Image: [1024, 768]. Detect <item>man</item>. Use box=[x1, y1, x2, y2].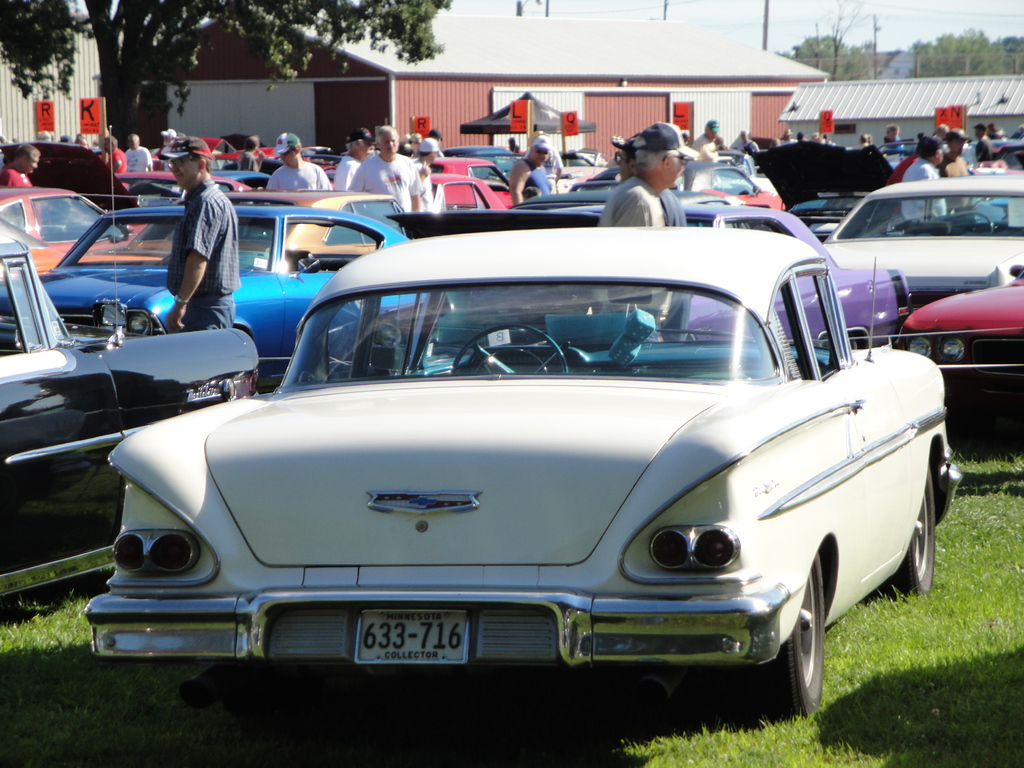
box=[738, 130, 759, 151].
